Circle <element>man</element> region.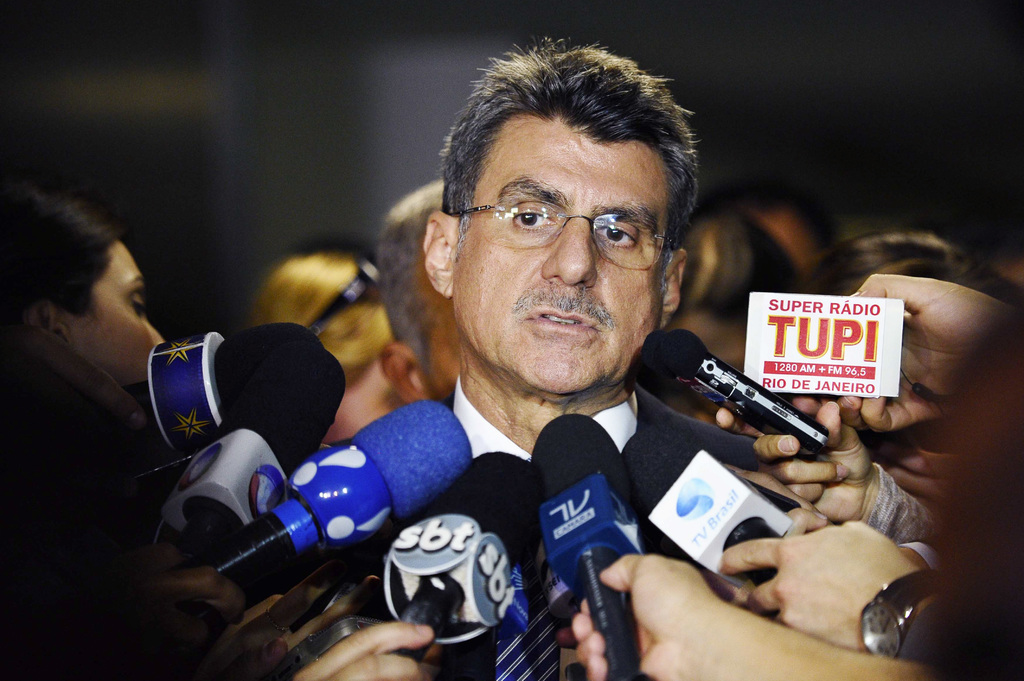
Region: Rect(320, 54, 780, 671).
